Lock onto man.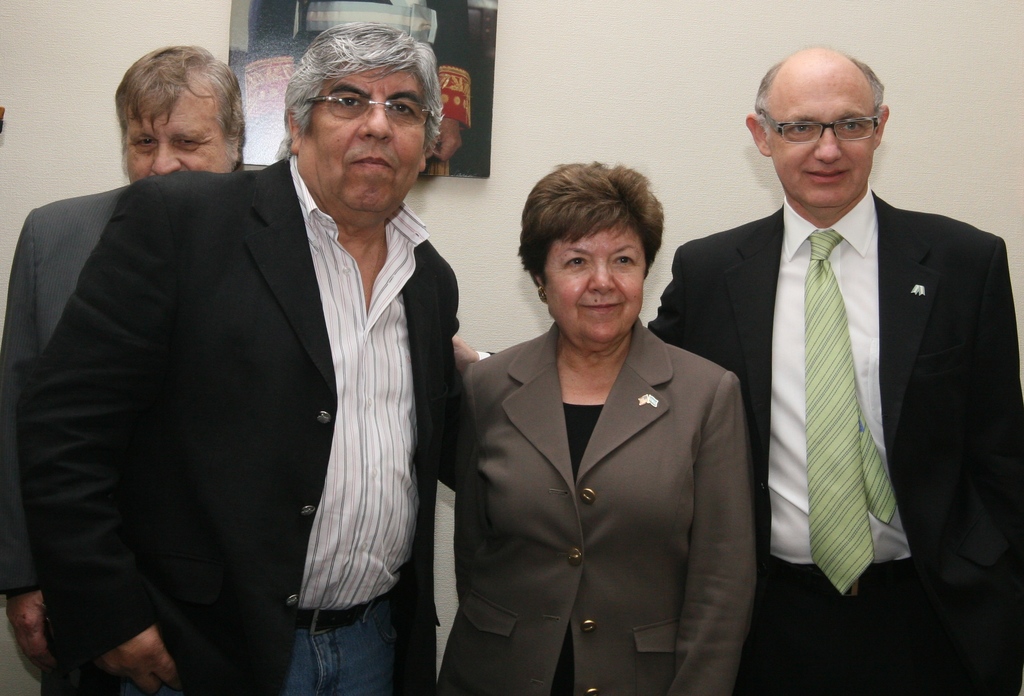
Locked: [left=18, top=19, right=476, bottom=695].
